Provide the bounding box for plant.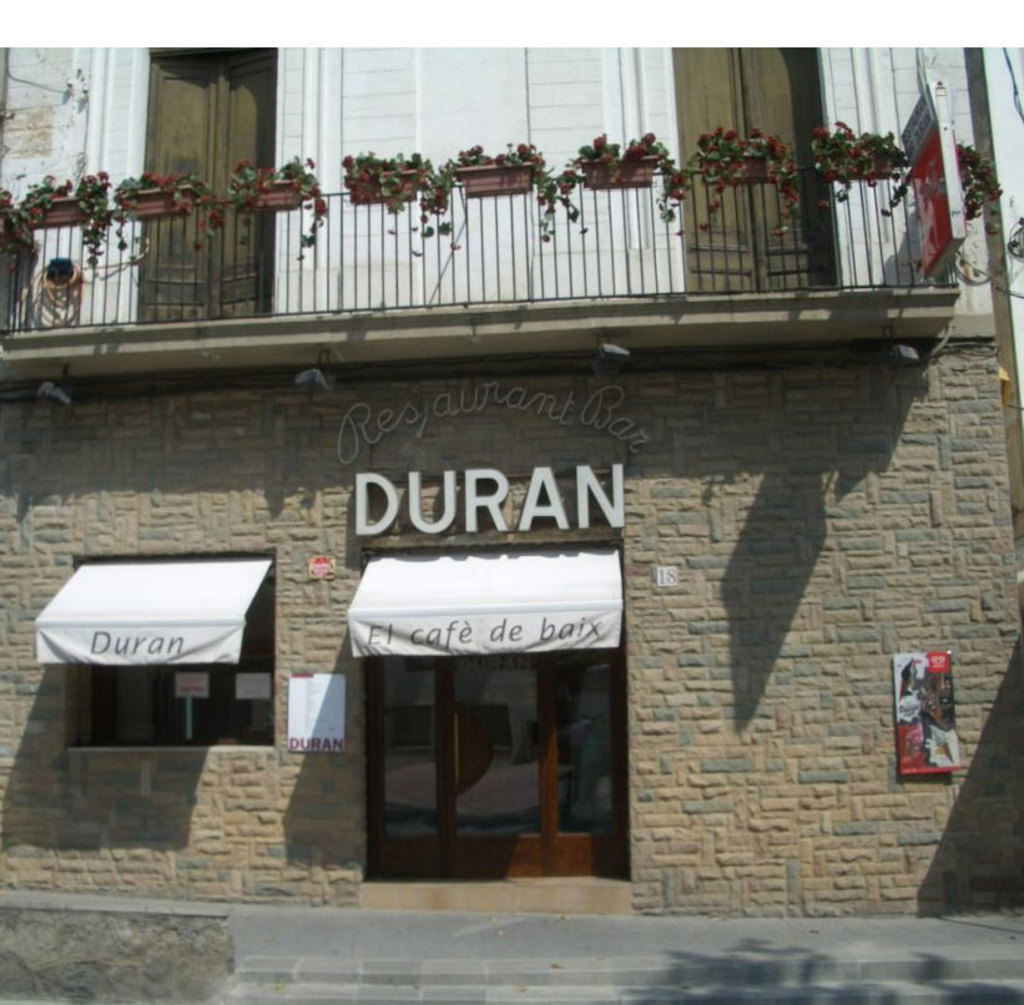
select_region(109, 161, 212, 252).
